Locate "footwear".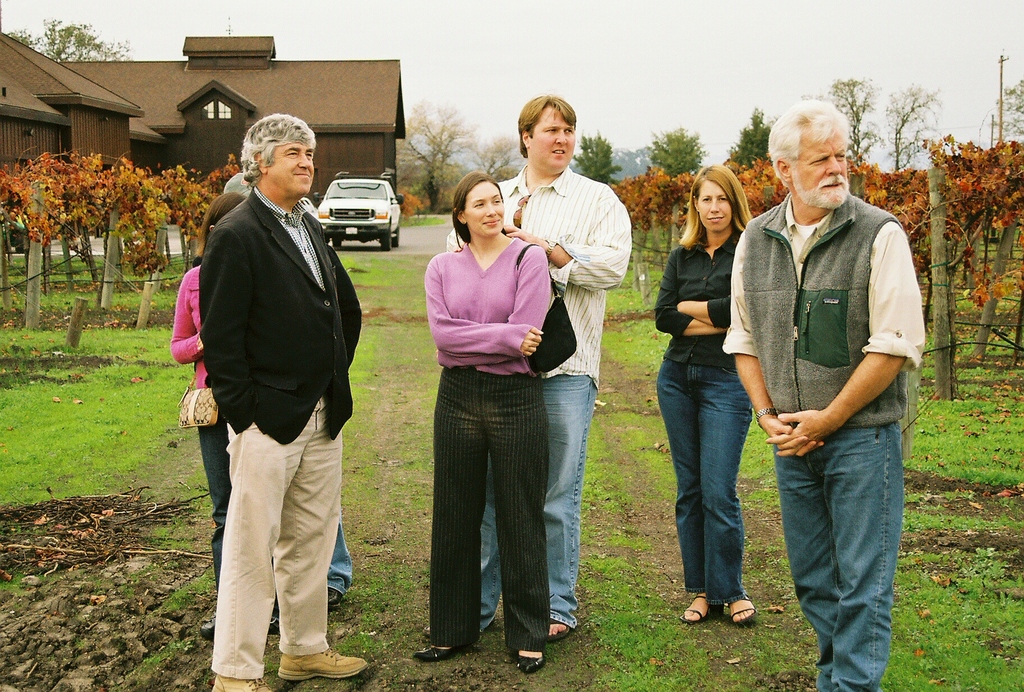
Bounding box: (x1=678, y1=591, x2=726, y2=625).
